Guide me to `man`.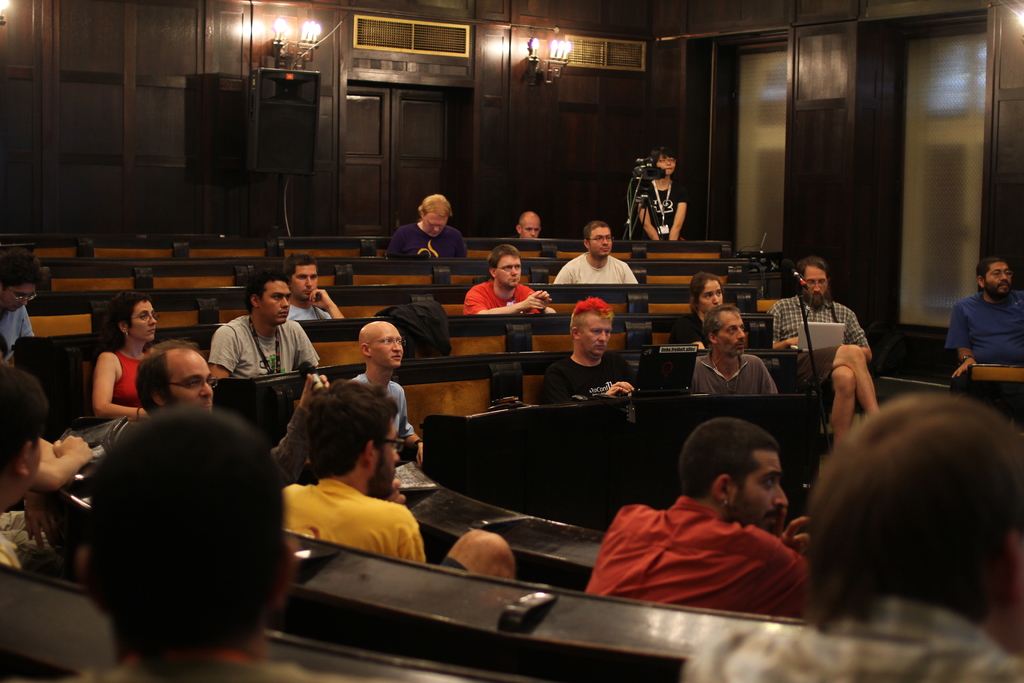
Guidance: x1=516, y1=211, x2=540, y2=239.
